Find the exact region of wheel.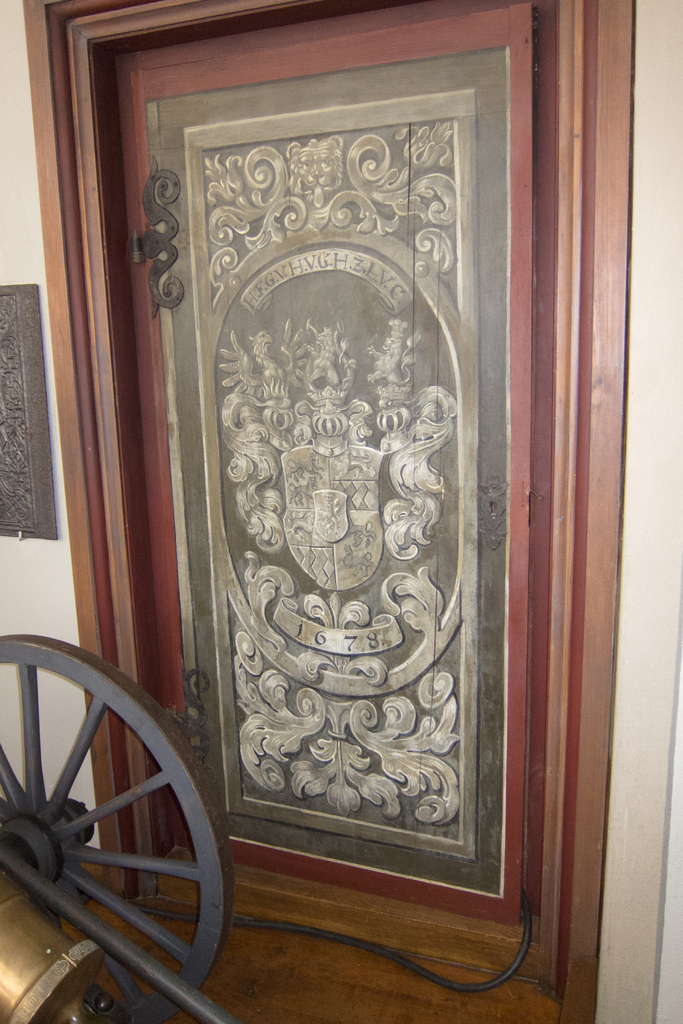
Exact region: 19:624:215:989.
